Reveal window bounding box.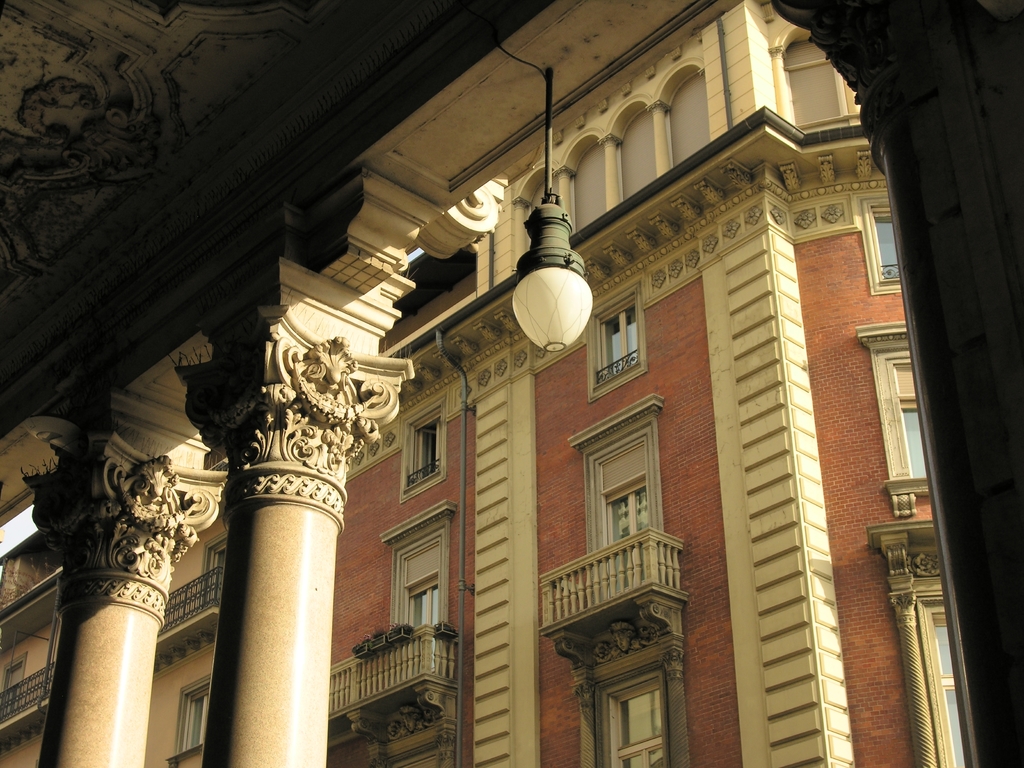
Revealed: pyautogui.locateOnScreen(863, 517, 964, 767).
